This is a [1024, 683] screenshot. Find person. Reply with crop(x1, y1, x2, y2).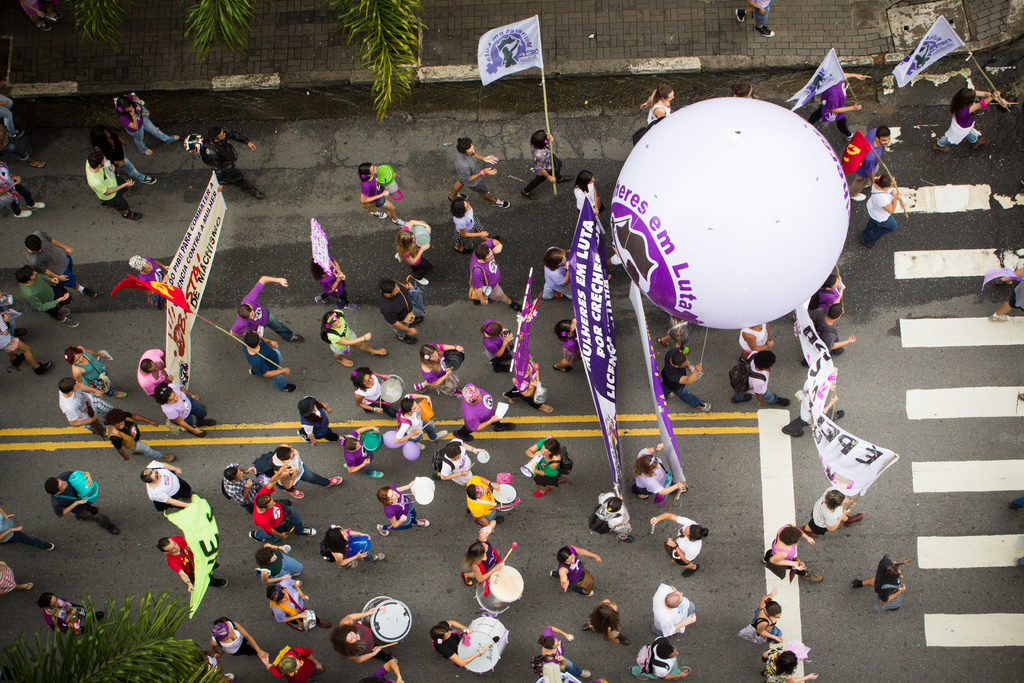
crop(359, 160, 406, 230).
